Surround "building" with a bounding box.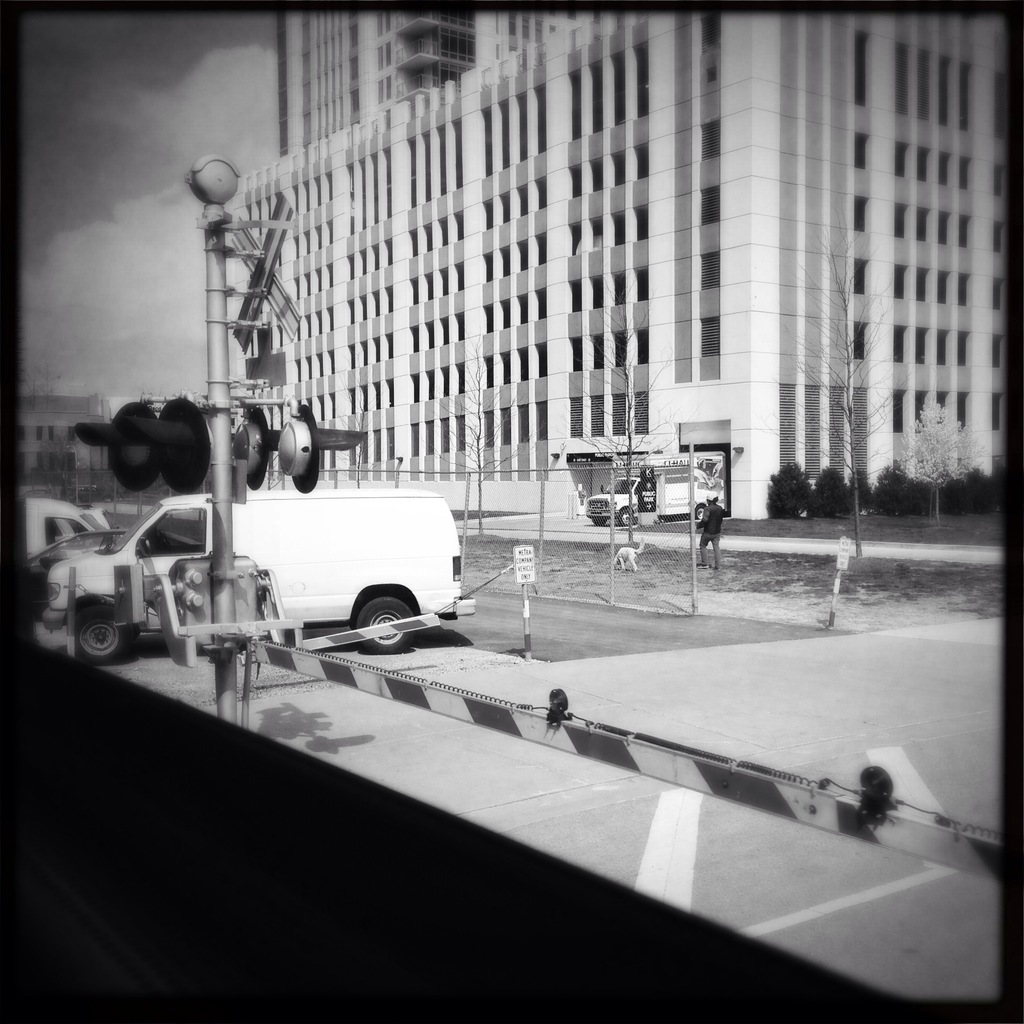
locate(235, 6, 1011, 522).
